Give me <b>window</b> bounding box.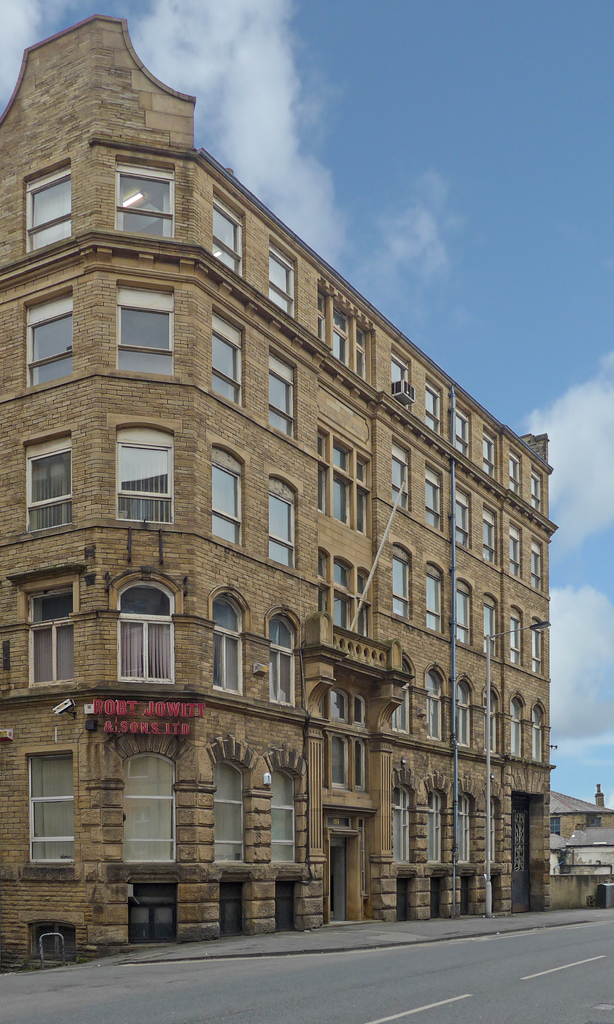
216:737:249:861.
